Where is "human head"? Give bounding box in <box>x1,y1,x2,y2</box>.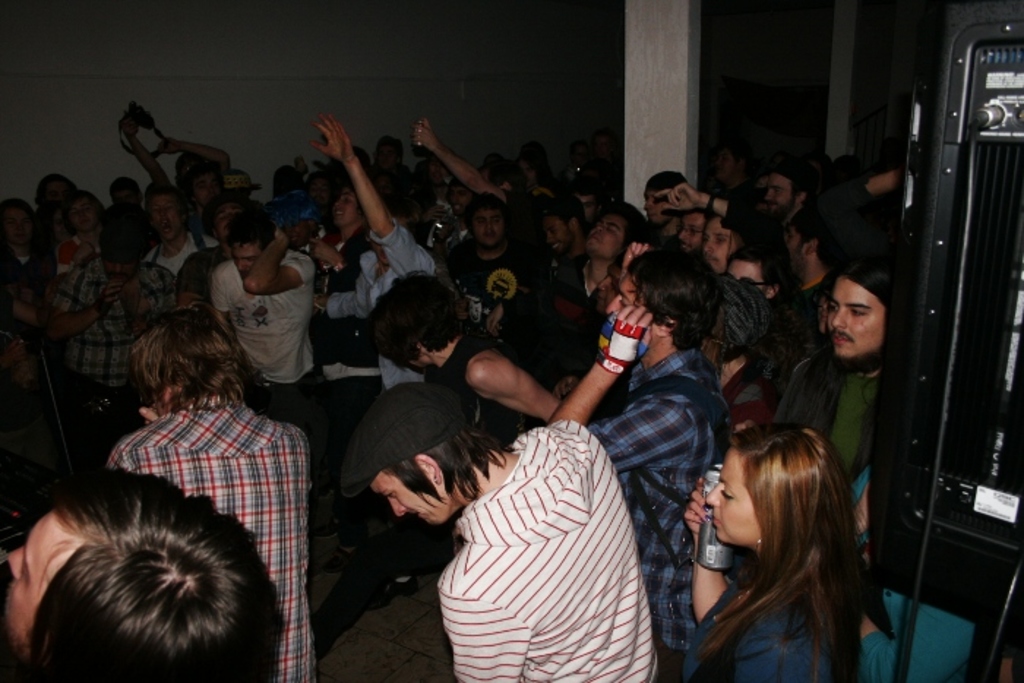
<box>827,252,894,360</box>.
